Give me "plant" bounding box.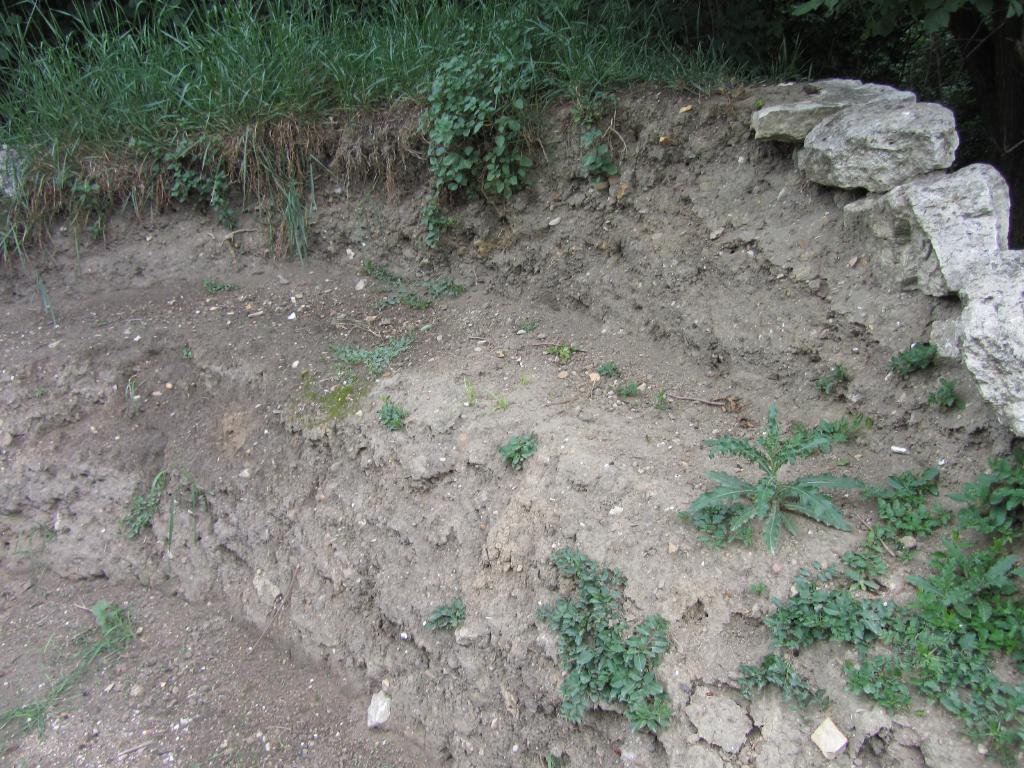
{"left": 460, "top": 369, "right": 476, "bottom": 406}.
